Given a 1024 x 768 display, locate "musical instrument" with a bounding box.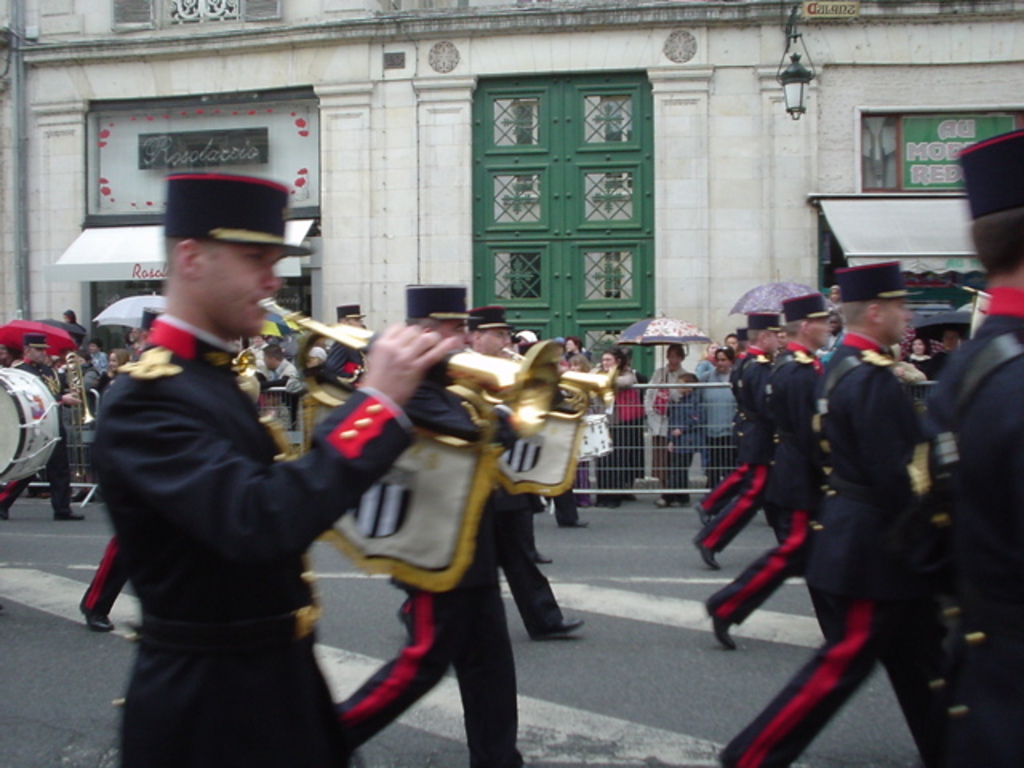
Located: 470,352,626,416.
